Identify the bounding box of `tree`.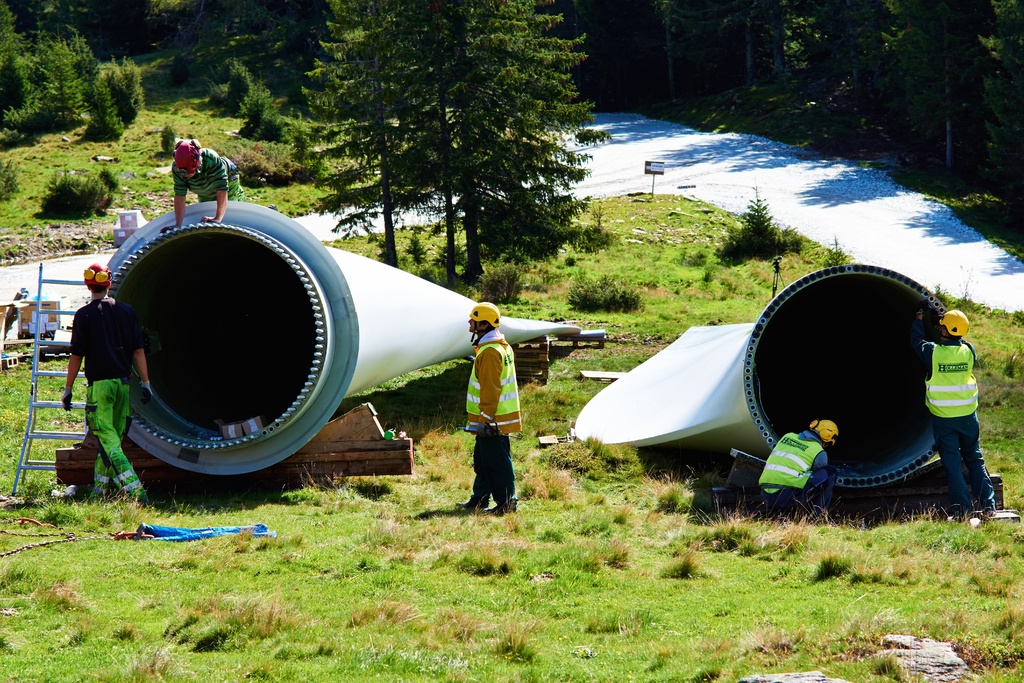
locate(0, 0, 115, 147).
